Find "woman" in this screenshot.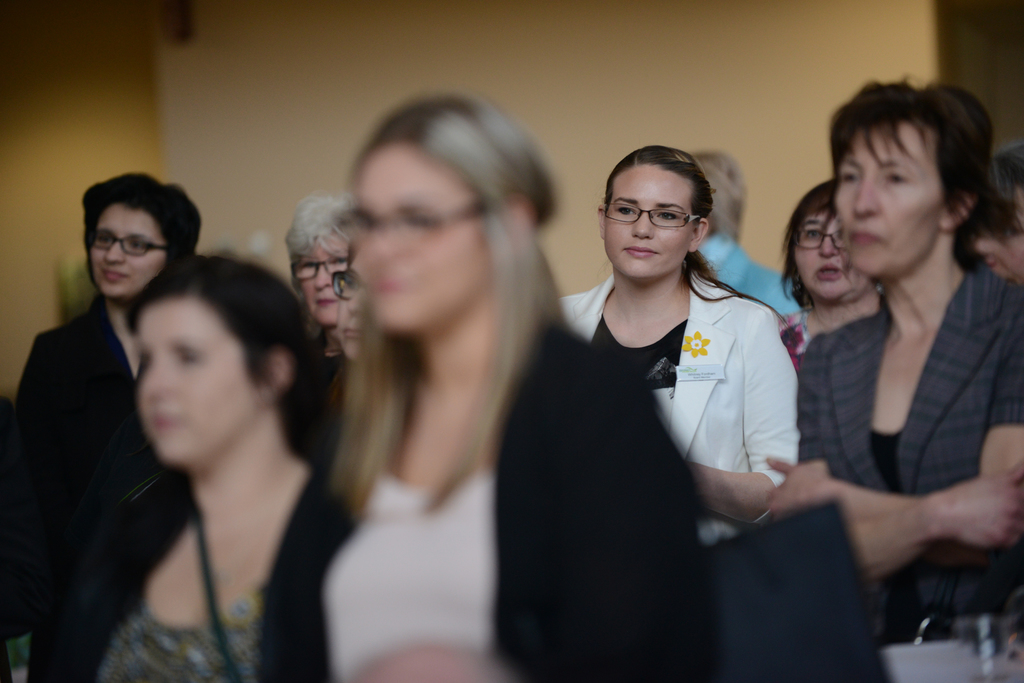
The bounding box for "woman" is bbox=(557, 146, 802, 557).
